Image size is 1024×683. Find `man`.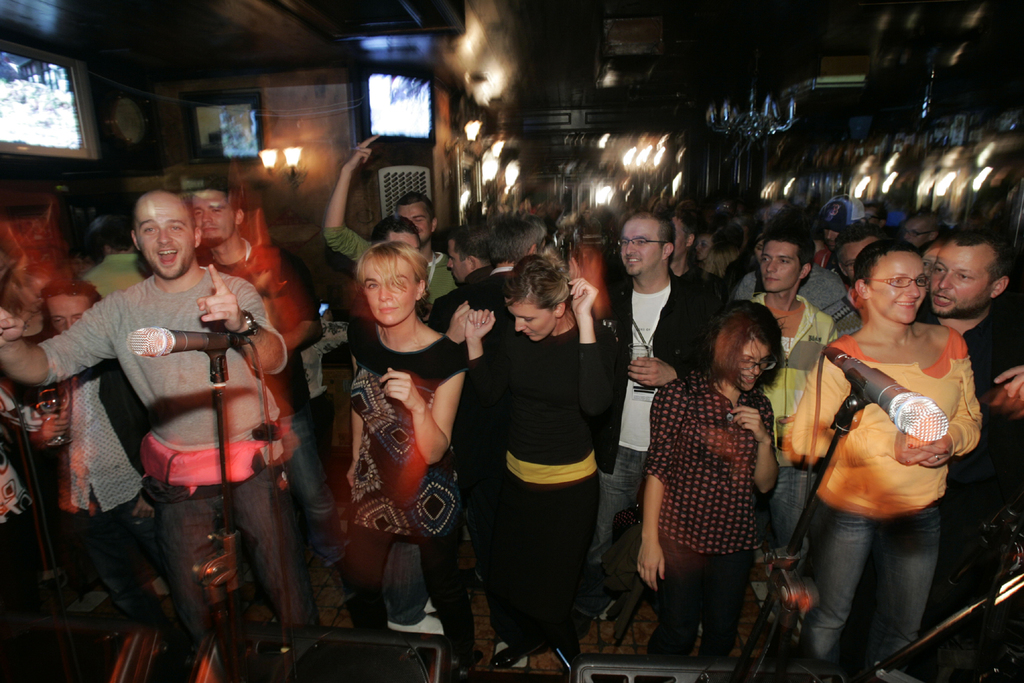
bbox(188, 180, 347, 572).
